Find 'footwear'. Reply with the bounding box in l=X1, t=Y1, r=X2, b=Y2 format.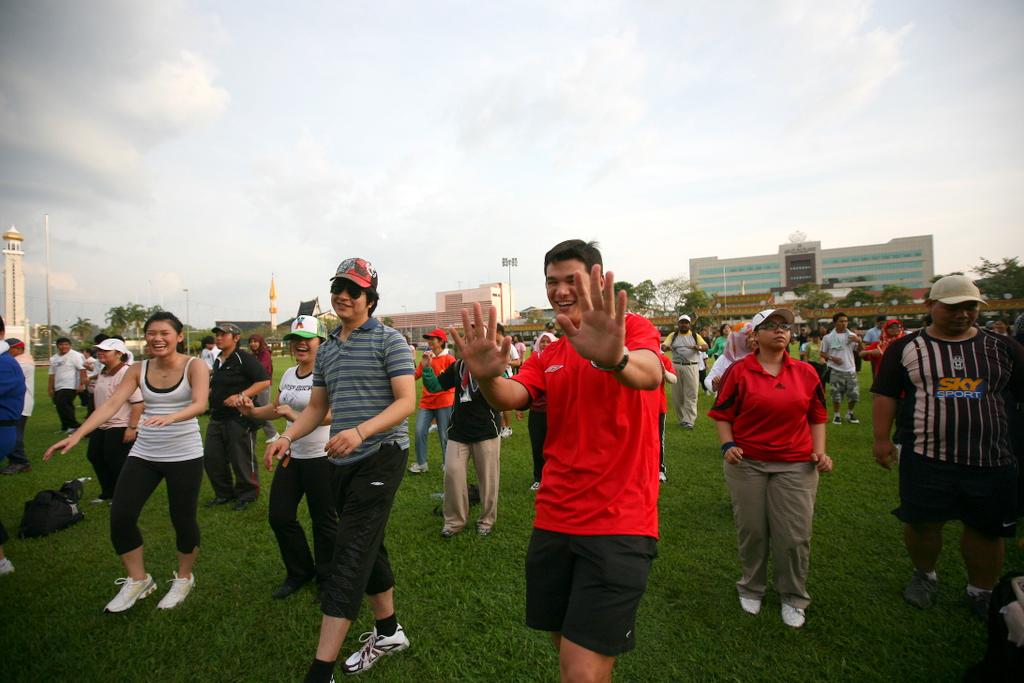
l=89, t=495, r=115, b=511.
